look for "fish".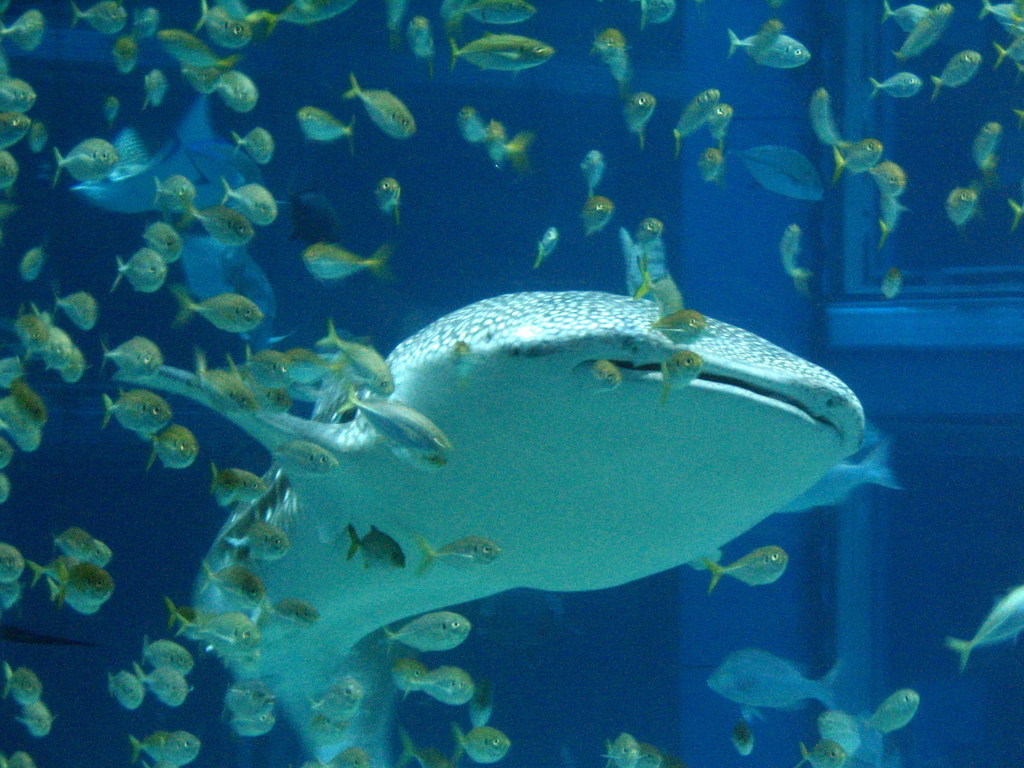
Found: select_region(863, 73, 920, 100).
